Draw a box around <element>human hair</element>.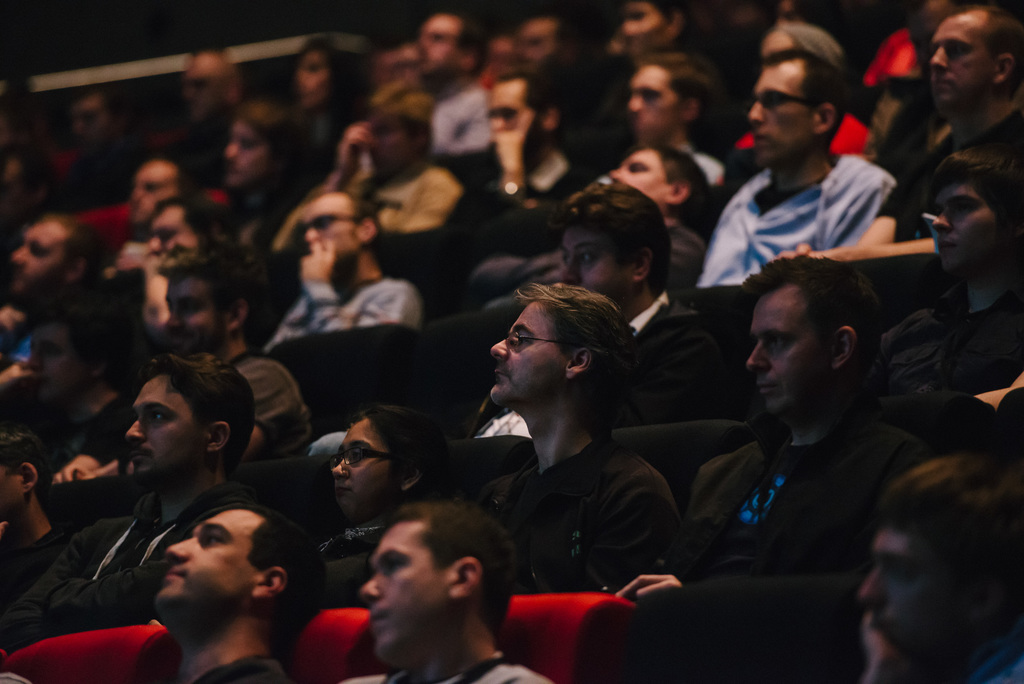
{"left": 743, "top": 250, "right": 886, "bottom": 386}.
